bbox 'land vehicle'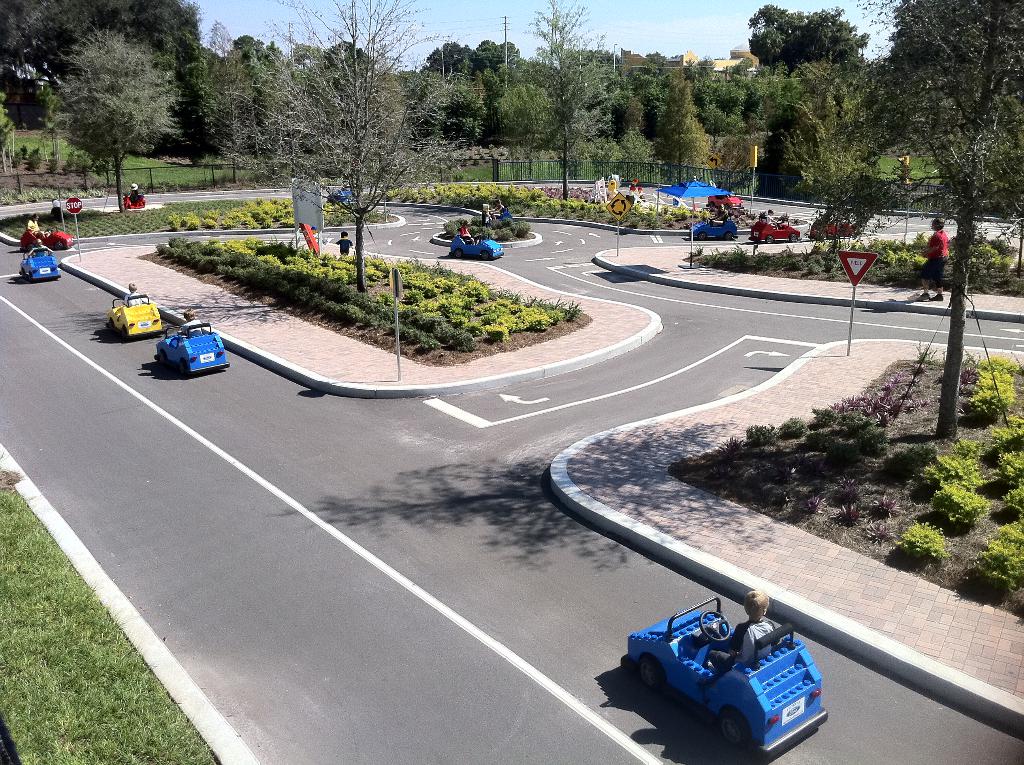
box(20, 252, 60, 278)
